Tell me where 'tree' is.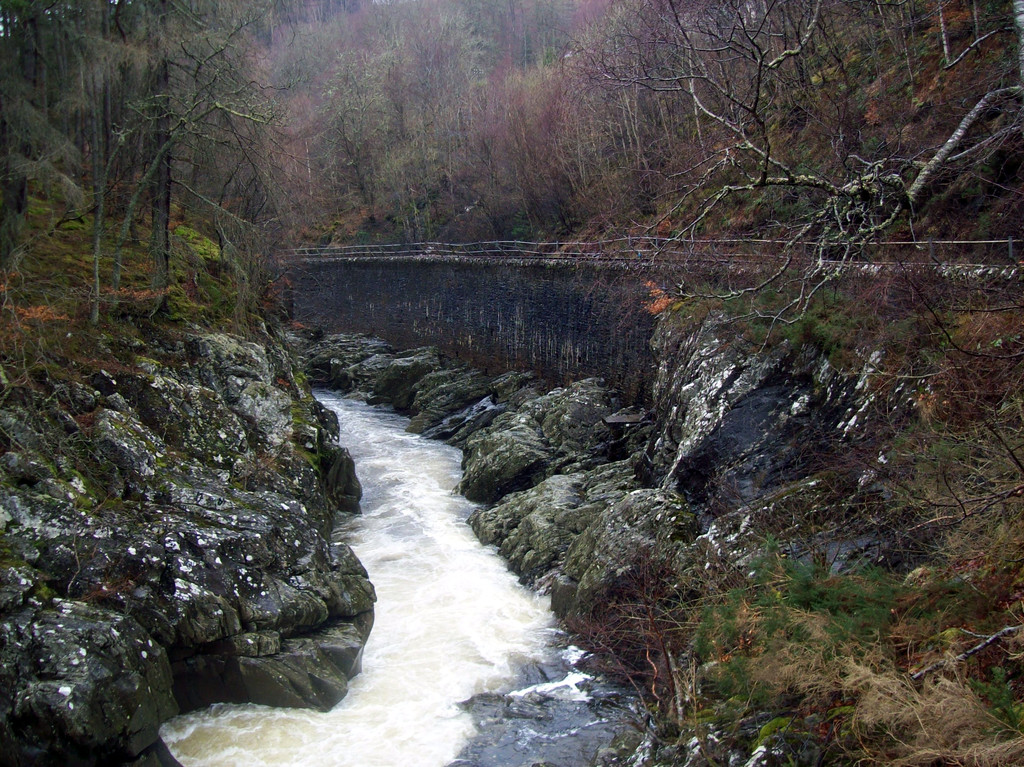
'tree' is at x1=826, y1=278, x2=1023, y2=521.
